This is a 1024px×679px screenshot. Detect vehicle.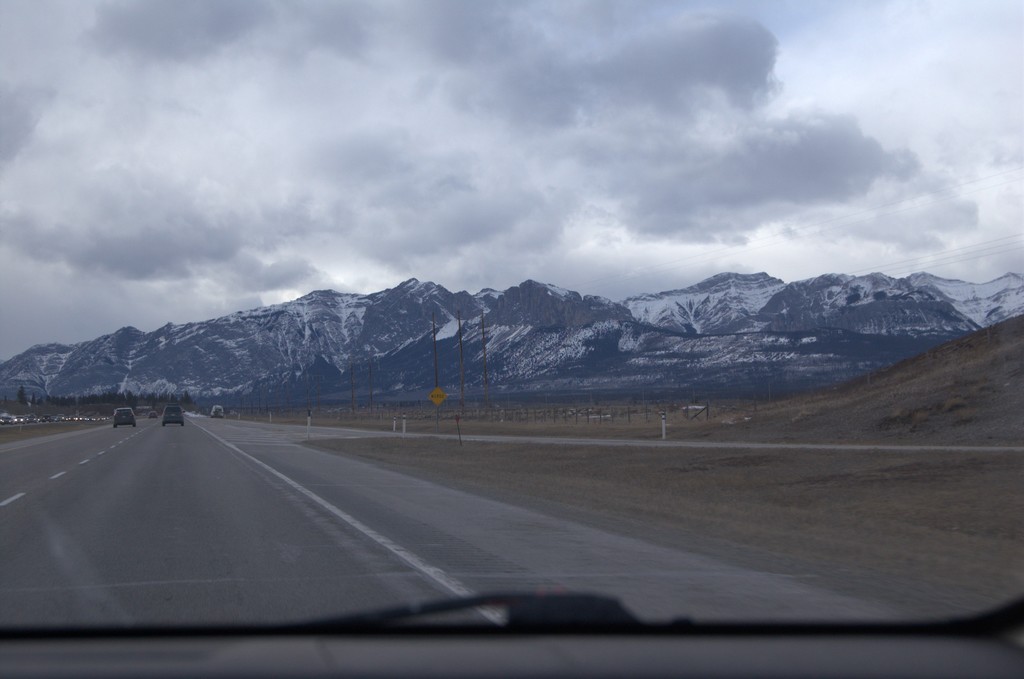
pyautogui.locateOnScreen(107, 405, 134, 433).
